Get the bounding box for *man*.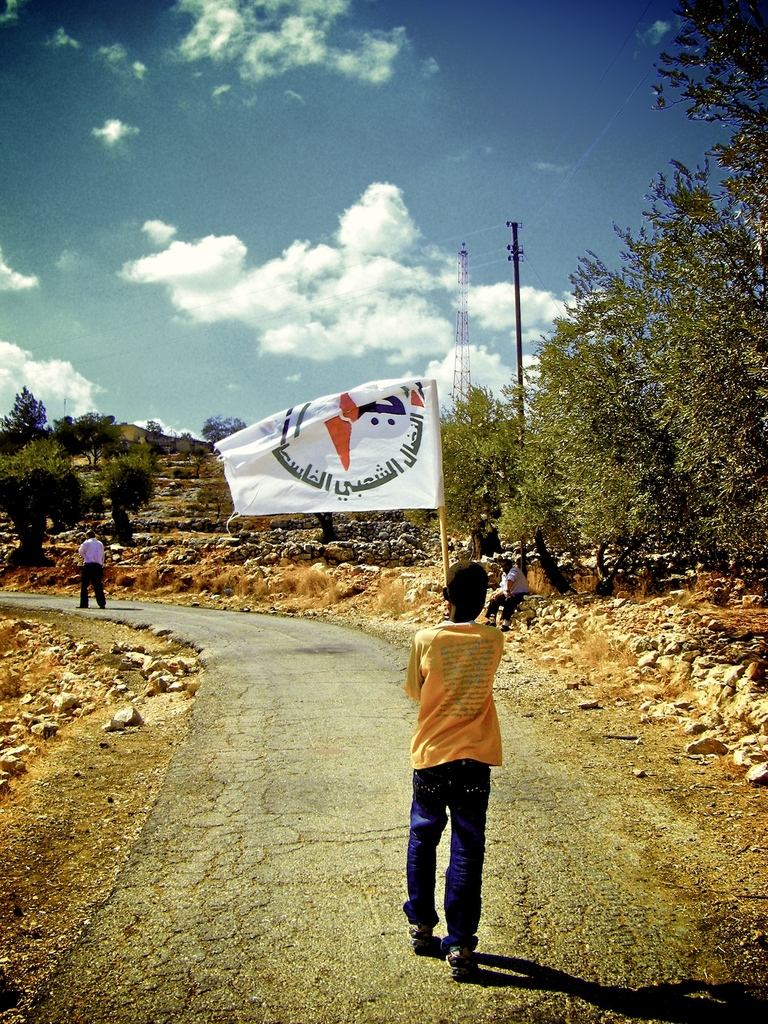
pyautogui.locateOnScreen(393, 592, 522, 974).
